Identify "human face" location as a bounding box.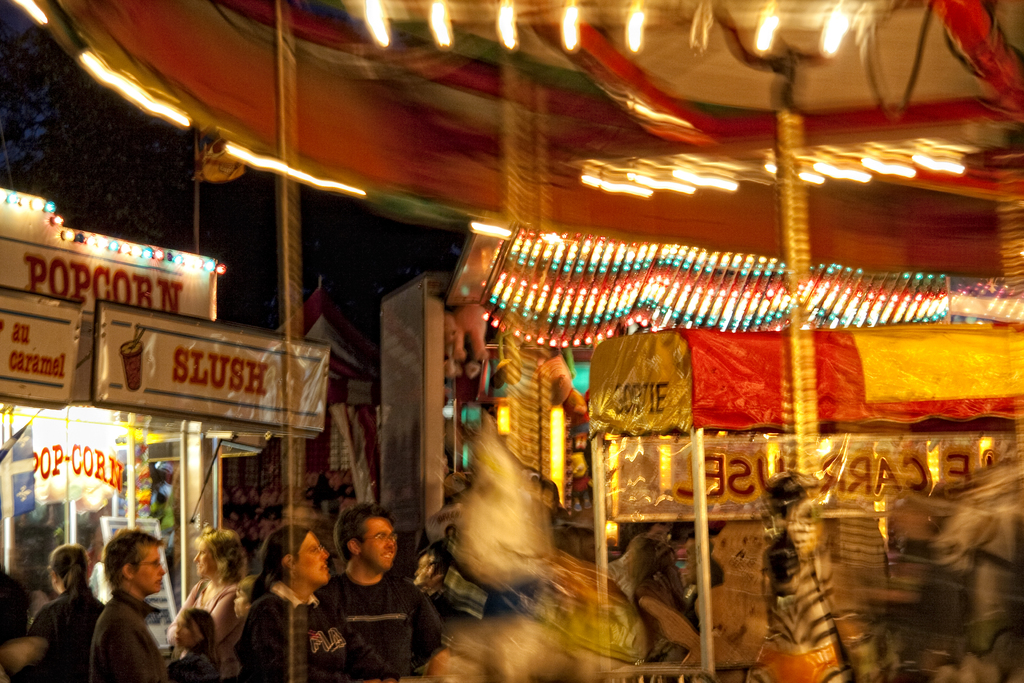
(362, 520, 397, 570).
